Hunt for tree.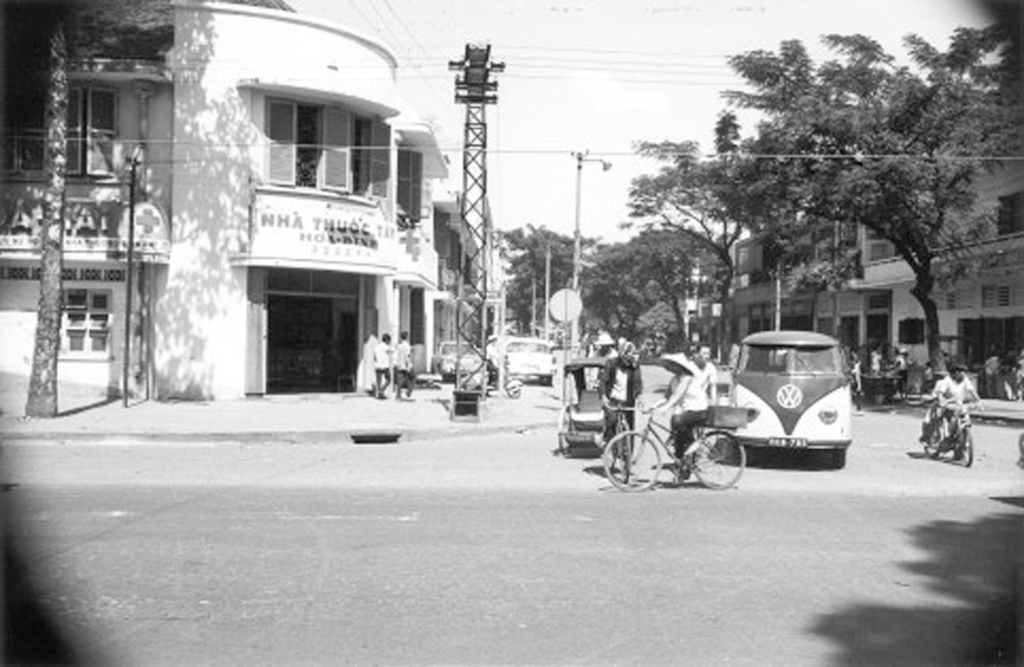
Hunted down at pyautogui.locateOnScreen(719, 36, 976, 321).
